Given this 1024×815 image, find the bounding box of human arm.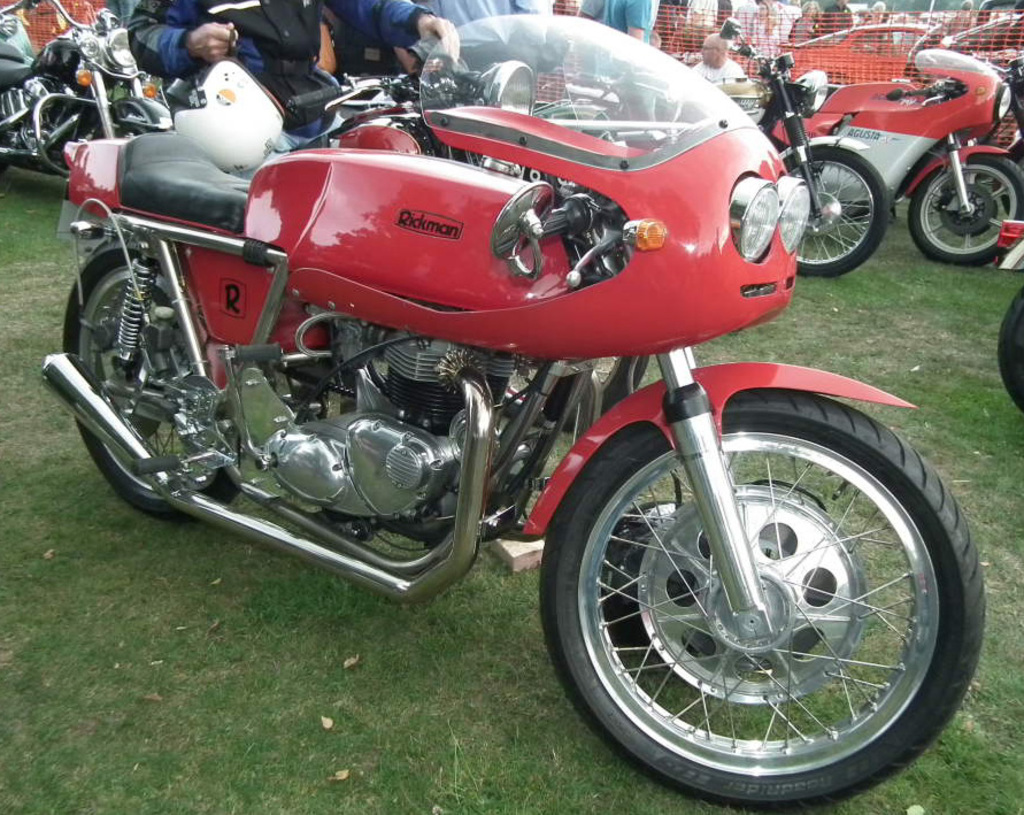
left=130, top=0, right=238, bottom=79.
